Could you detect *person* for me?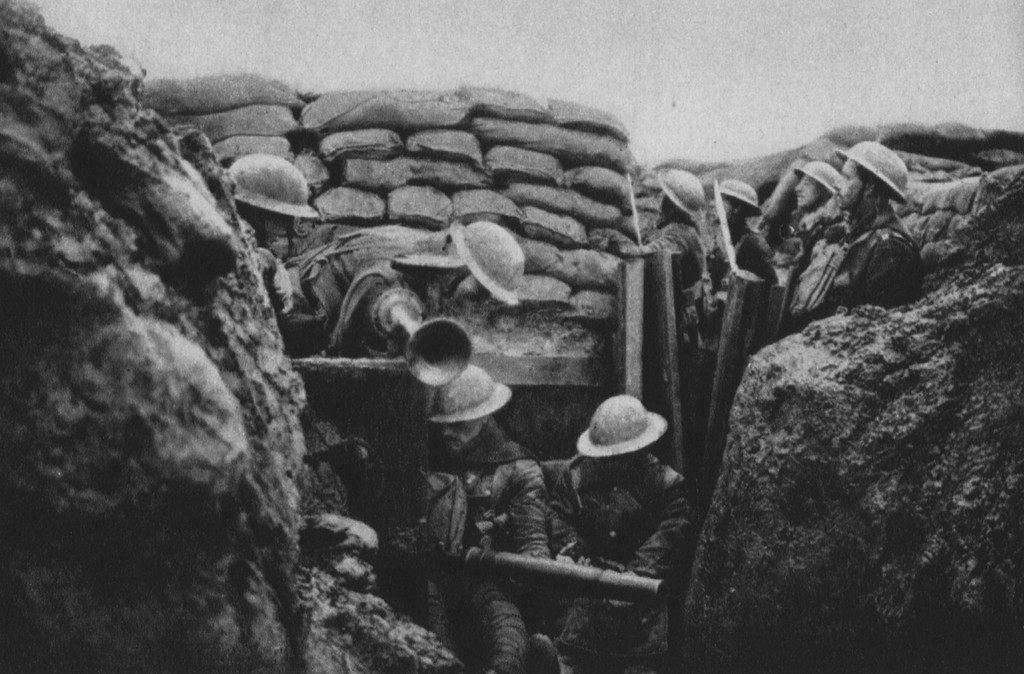
Detection result: l=813, t=145, r=925, b=315.
